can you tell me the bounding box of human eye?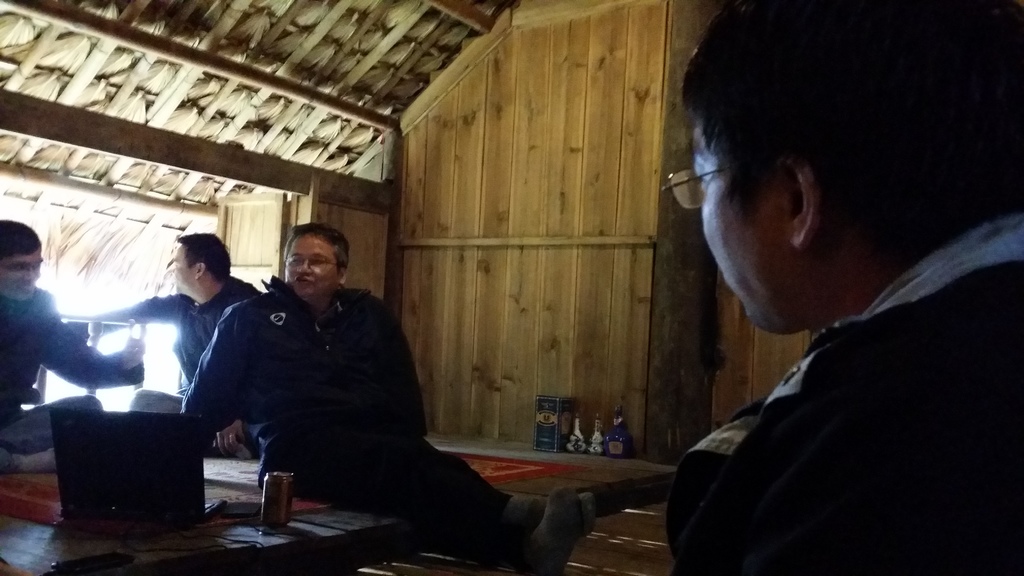
(x1=690, y1=161, x2=708, y2=192).
